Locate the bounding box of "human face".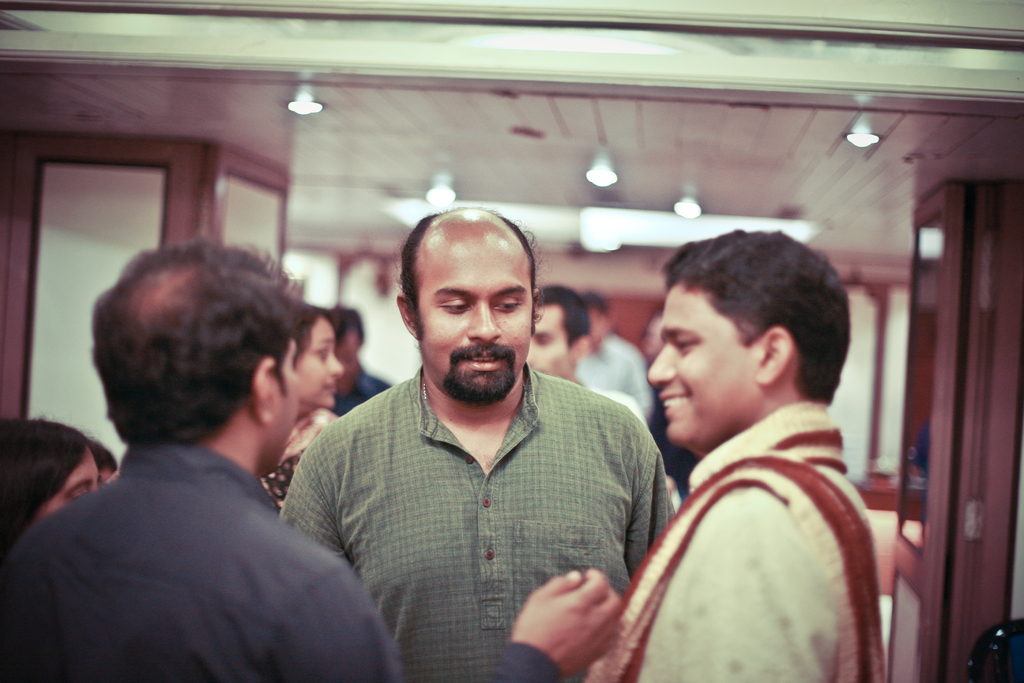
Bounding box: locate(526, 304, 573, 379).
